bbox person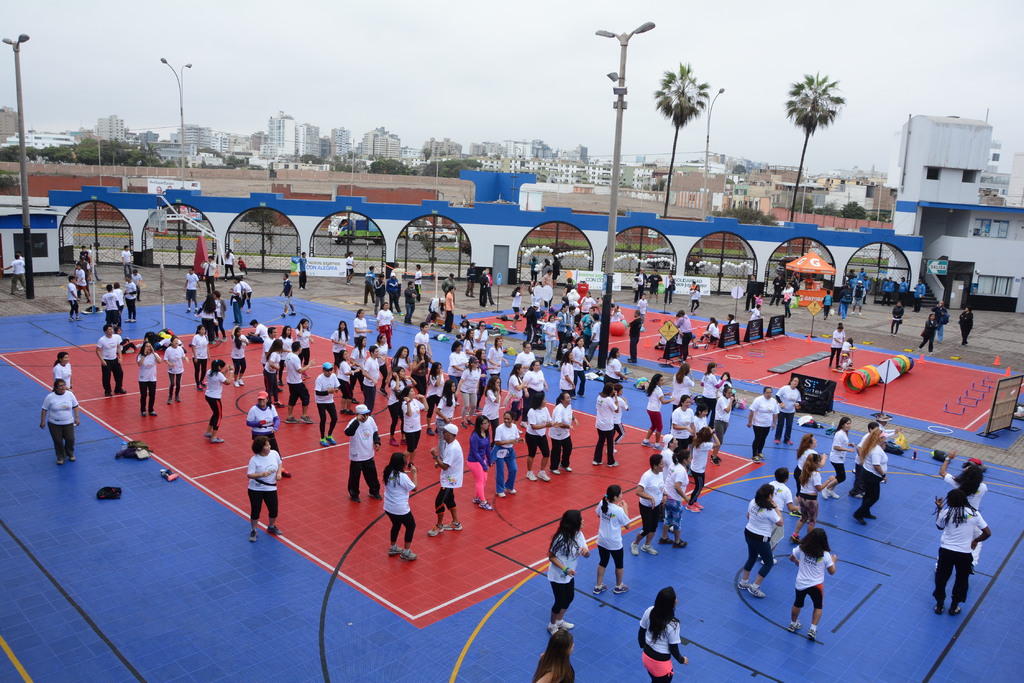
l=790, t=451, r=837, b=547
